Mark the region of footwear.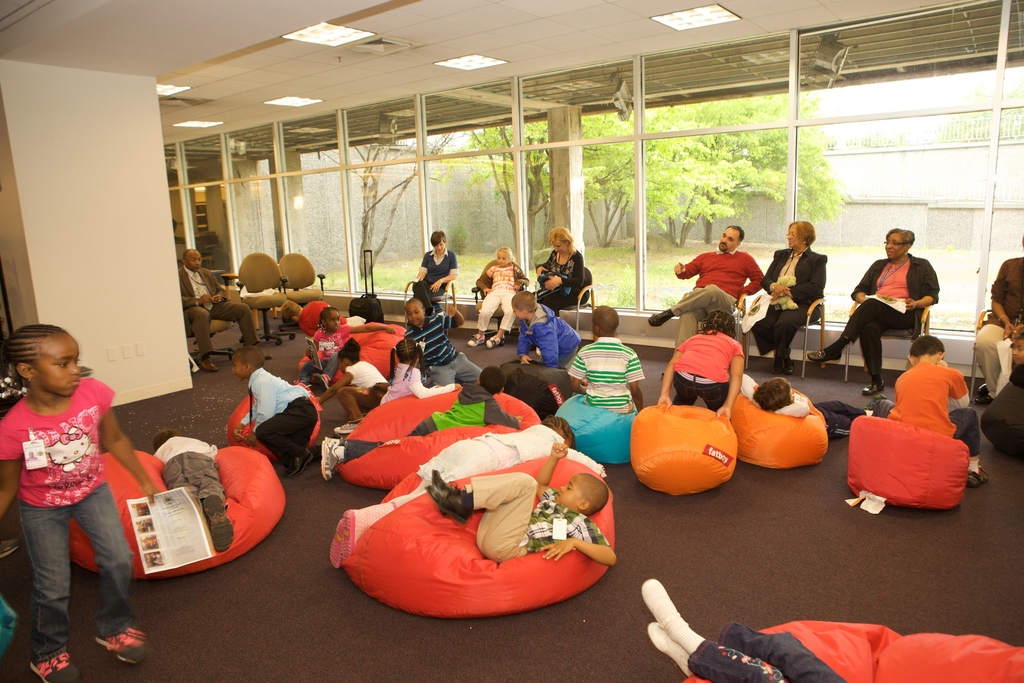
Region: rect(292, 375, 312, 388).
